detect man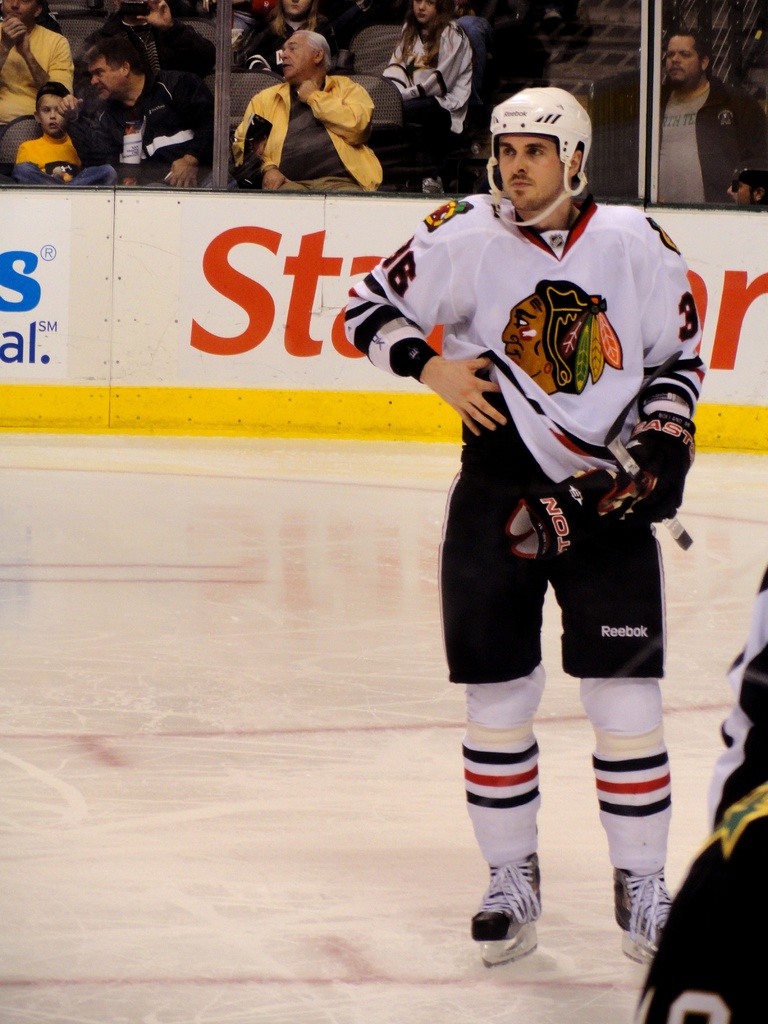
[left=73, top=31, right=208, bottom=194]
